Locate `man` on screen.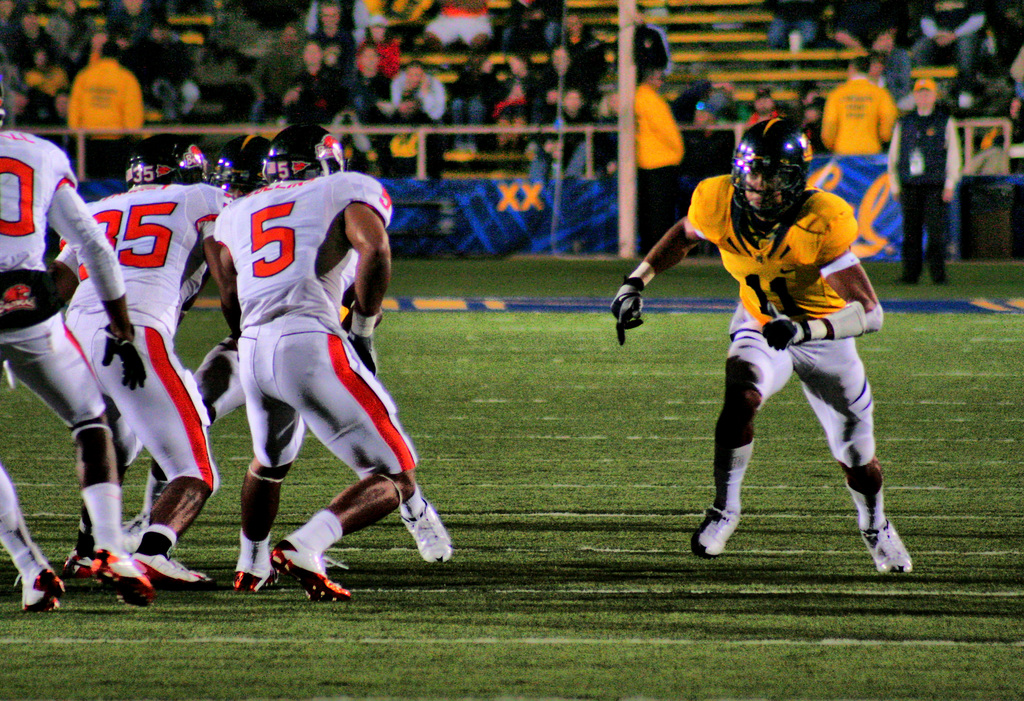
On screen at 68, 39, 145, 185.
